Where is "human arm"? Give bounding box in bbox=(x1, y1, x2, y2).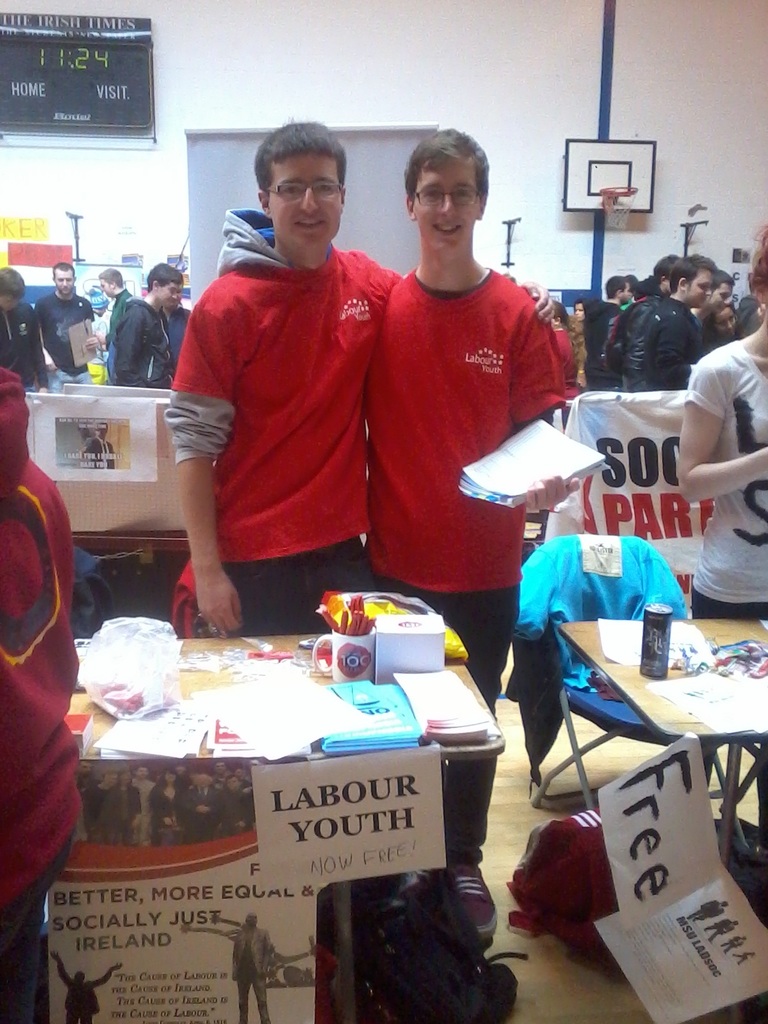
bbox=(497, 323, 587, 513).
